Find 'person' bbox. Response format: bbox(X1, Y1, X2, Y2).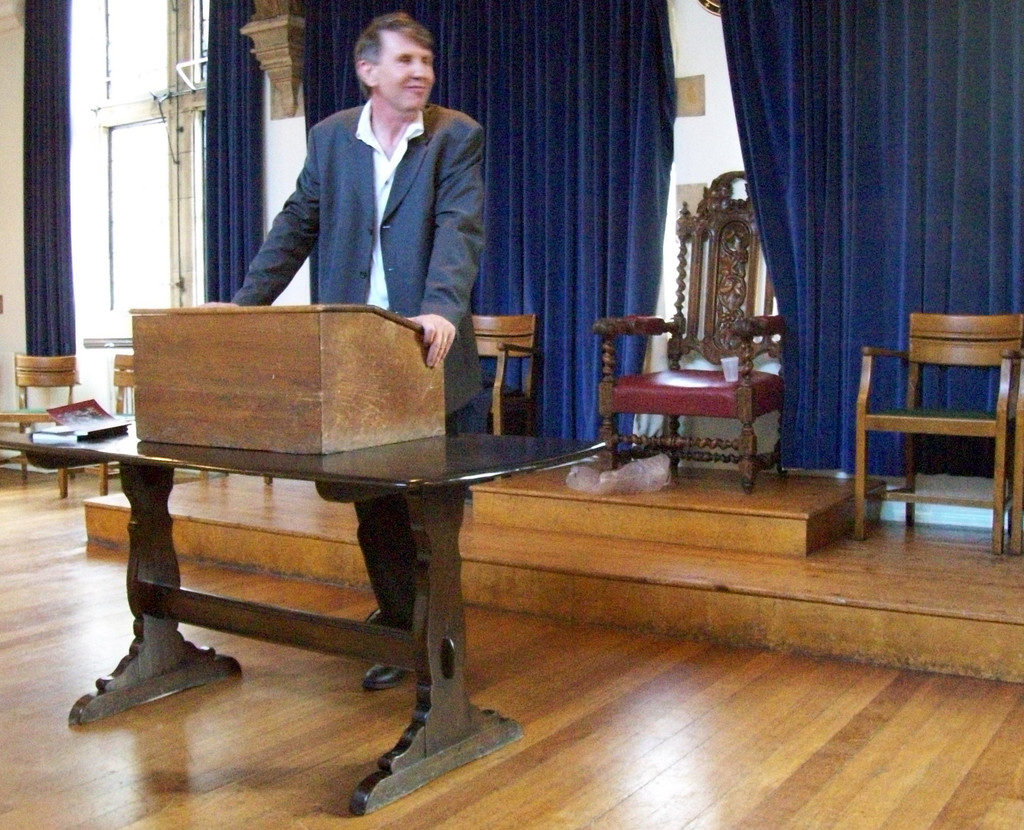
bbox(228, 10, 483, 692).
